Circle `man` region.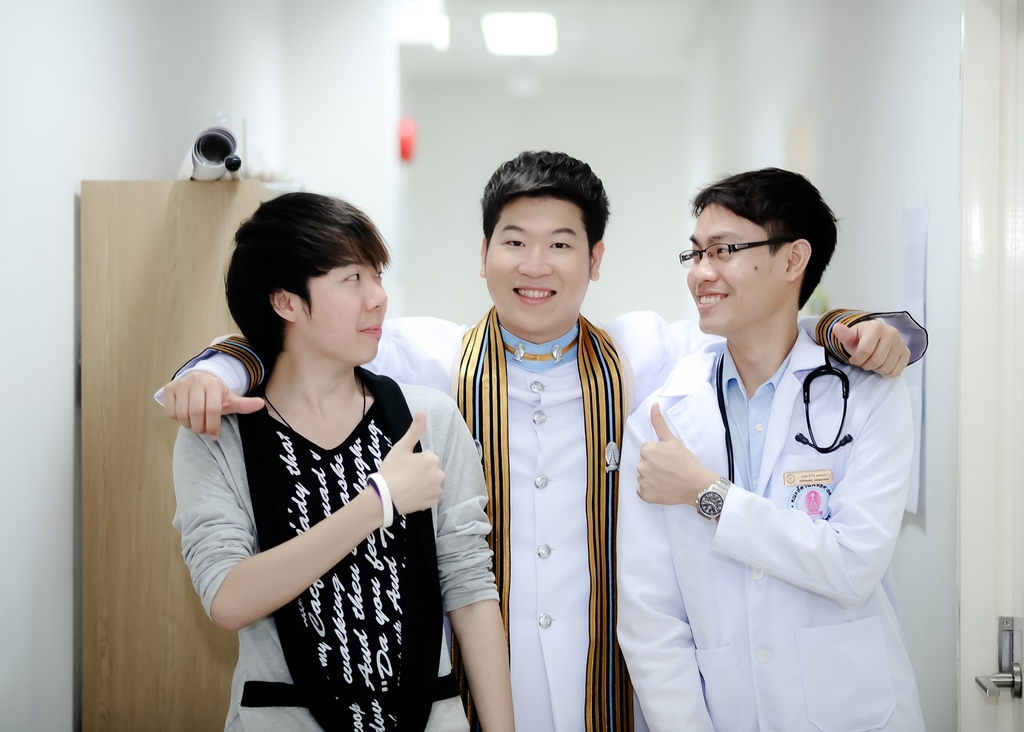
Region: select_region(158, 154, 930, 731).
